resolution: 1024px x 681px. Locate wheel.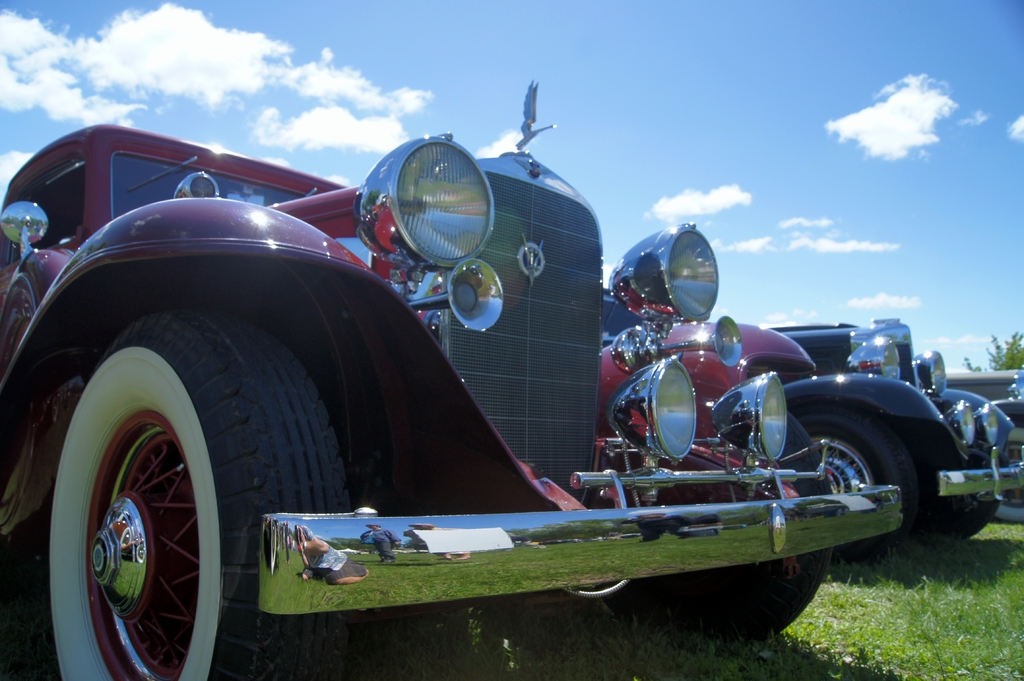
911:419:1005:536.
